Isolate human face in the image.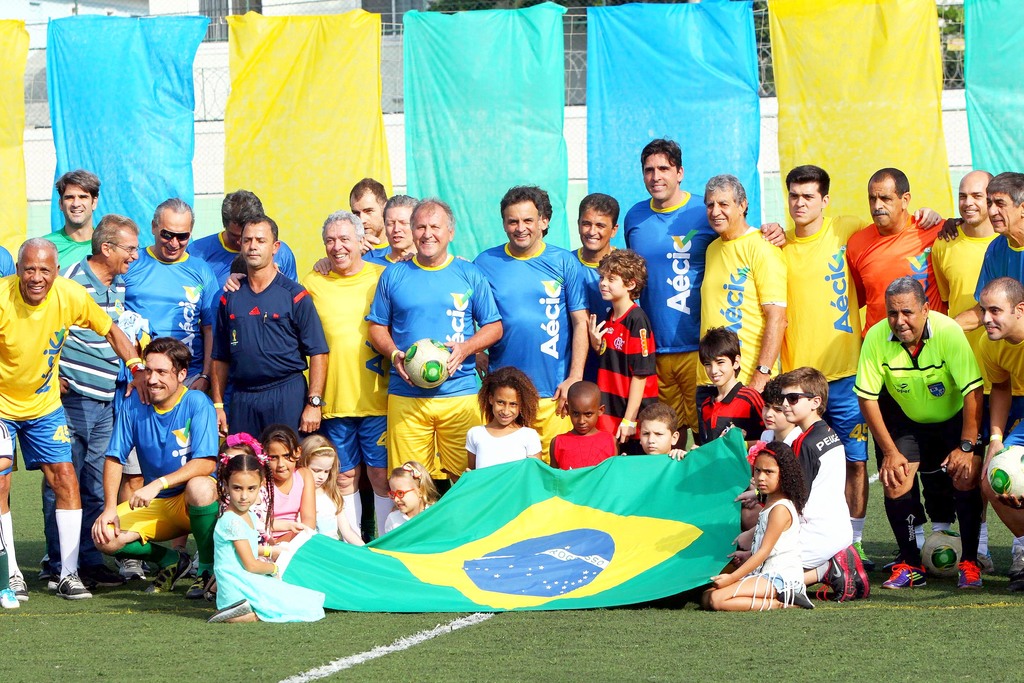
Isolated region: (left=501, top=202, right=540, bottom=250).
